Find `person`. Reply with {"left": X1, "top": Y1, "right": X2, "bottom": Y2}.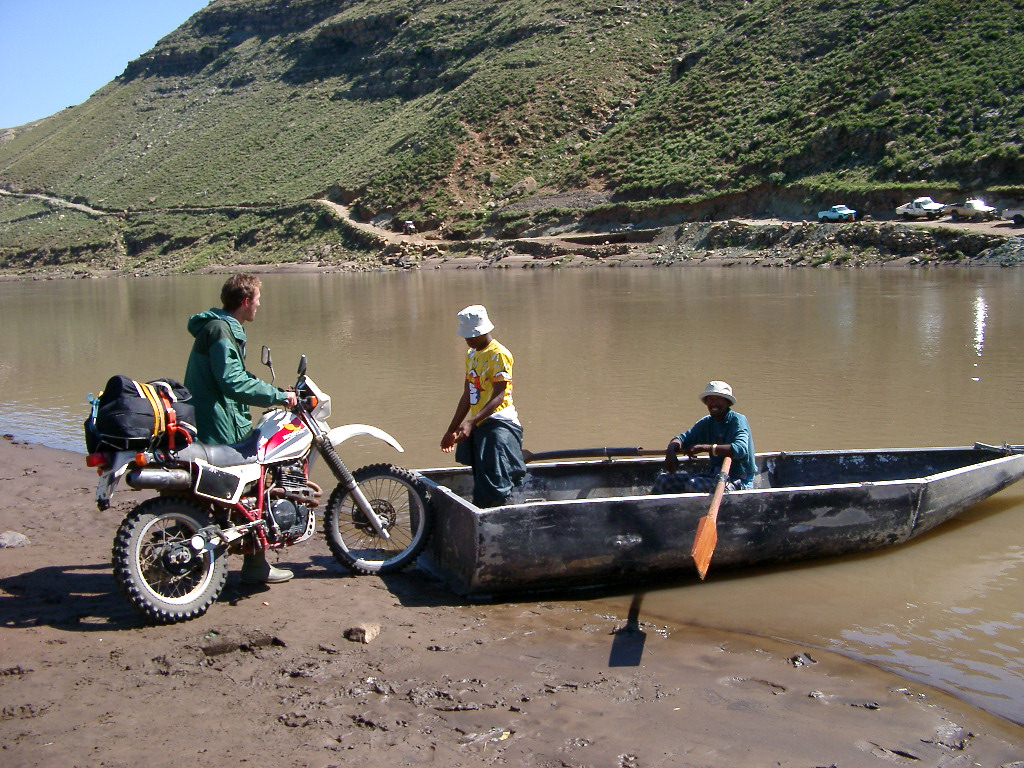
{"left": 675, "top": 388, "right": 765, "bottom": 499}.
